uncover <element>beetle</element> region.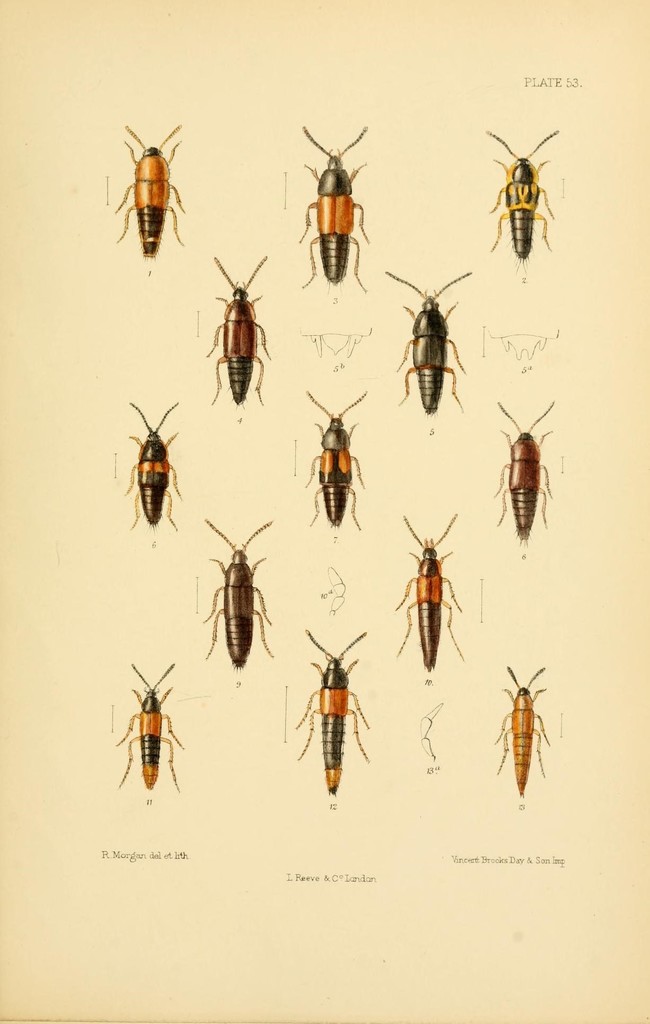
Uncovered: rect(485, 407, 555, 543).
